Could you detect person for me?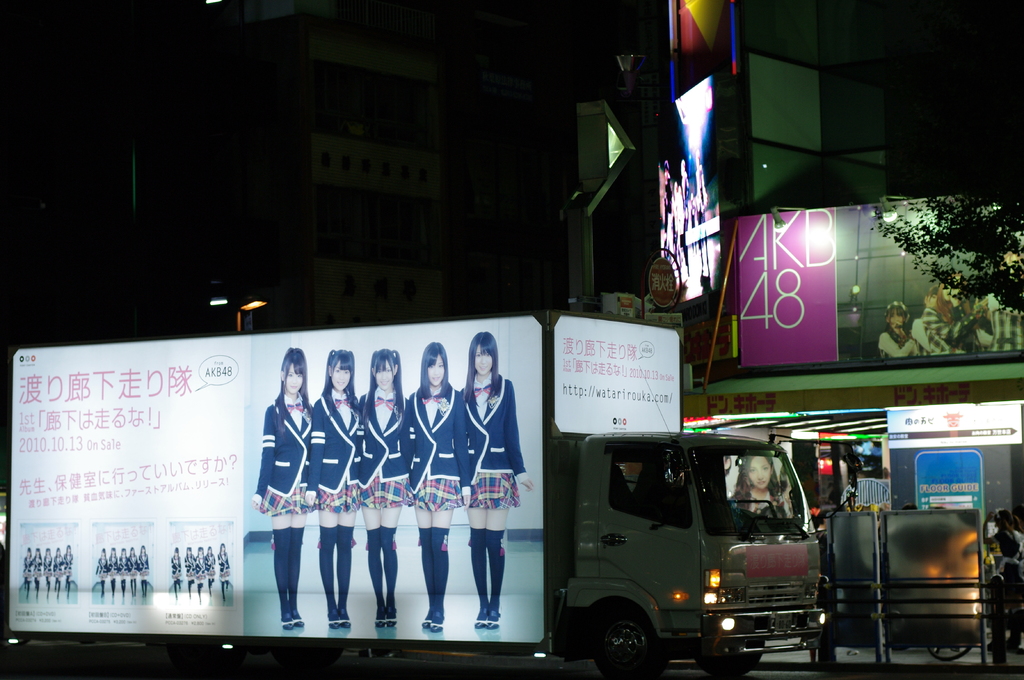
Detection result: box(721, 448, 791, 522).
